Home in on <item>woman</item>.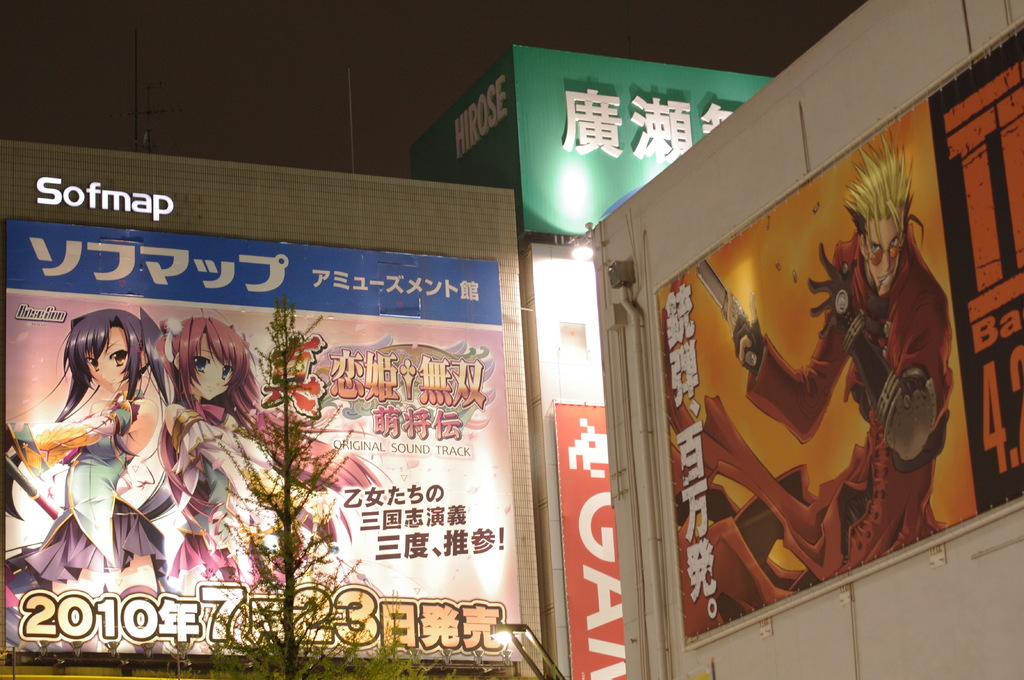
Homed in at Rect(124, 322, 399, 593).
